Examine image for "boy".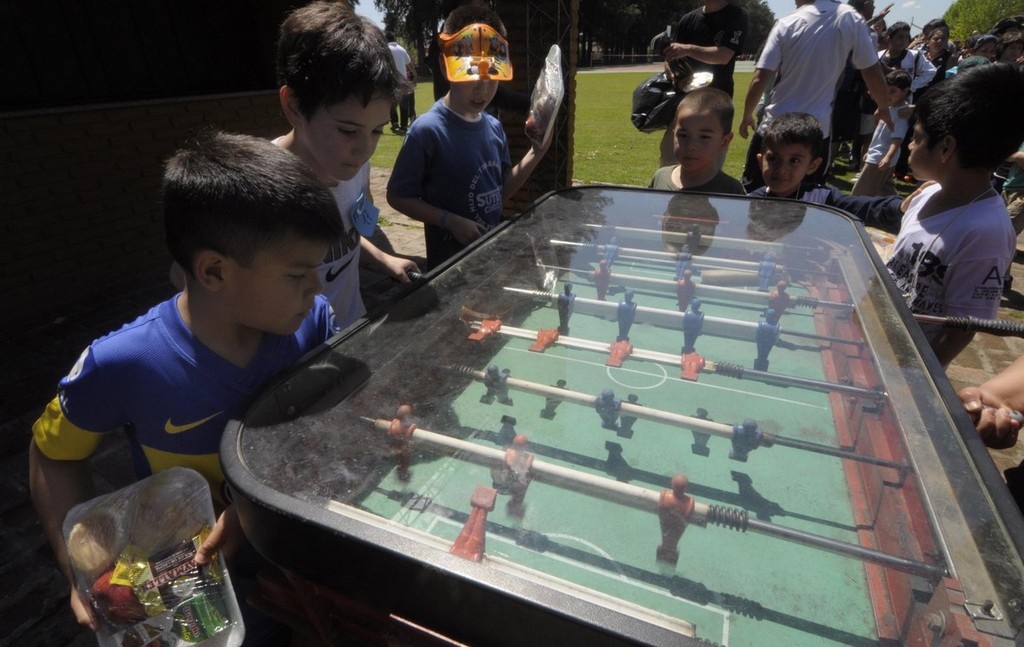
Examination result: Rect(846, 75, 906, 203).
